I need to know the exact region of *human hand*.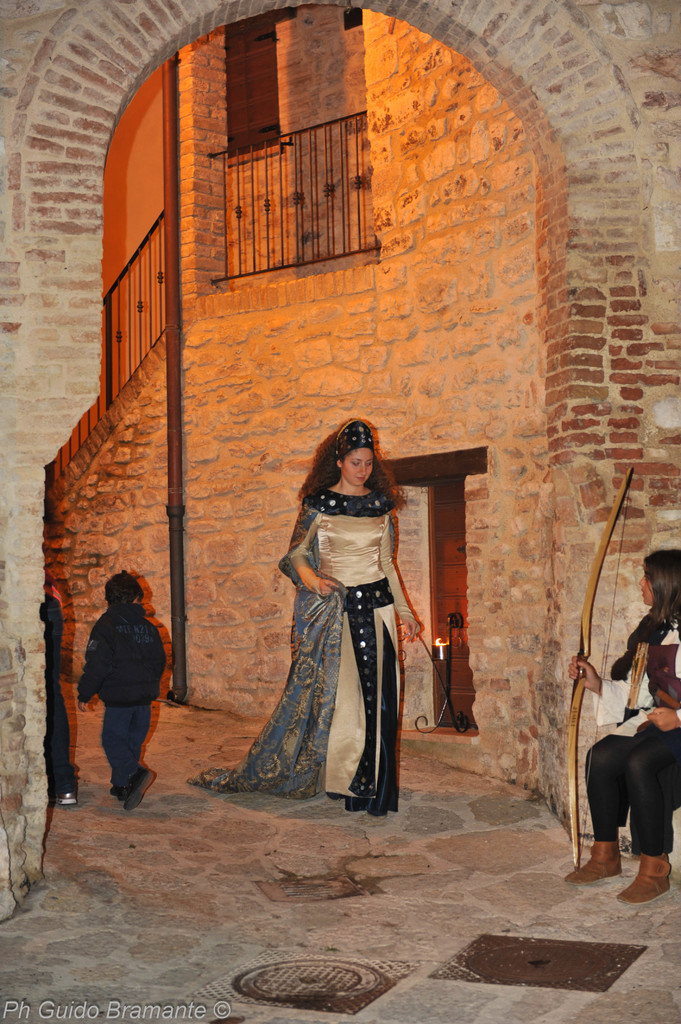
Region: (x1=646, y1=706, x2=680, y2=736).
